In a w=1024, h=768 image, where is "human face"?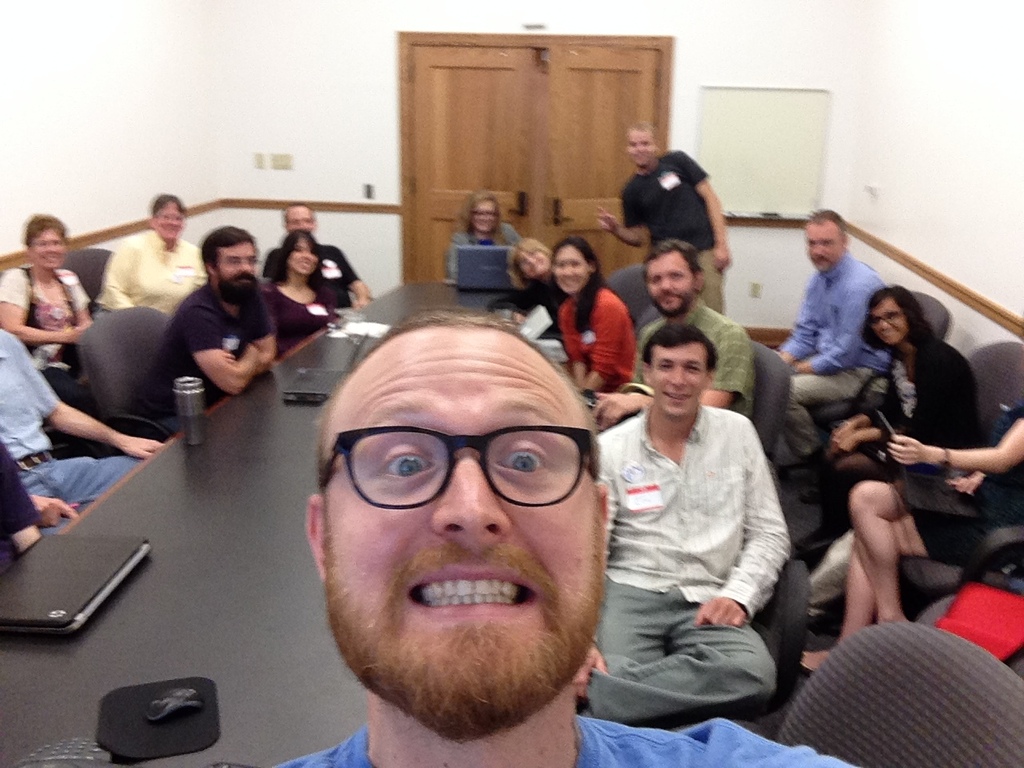
<bbox>222, 236, 258, 274</bbox>.
